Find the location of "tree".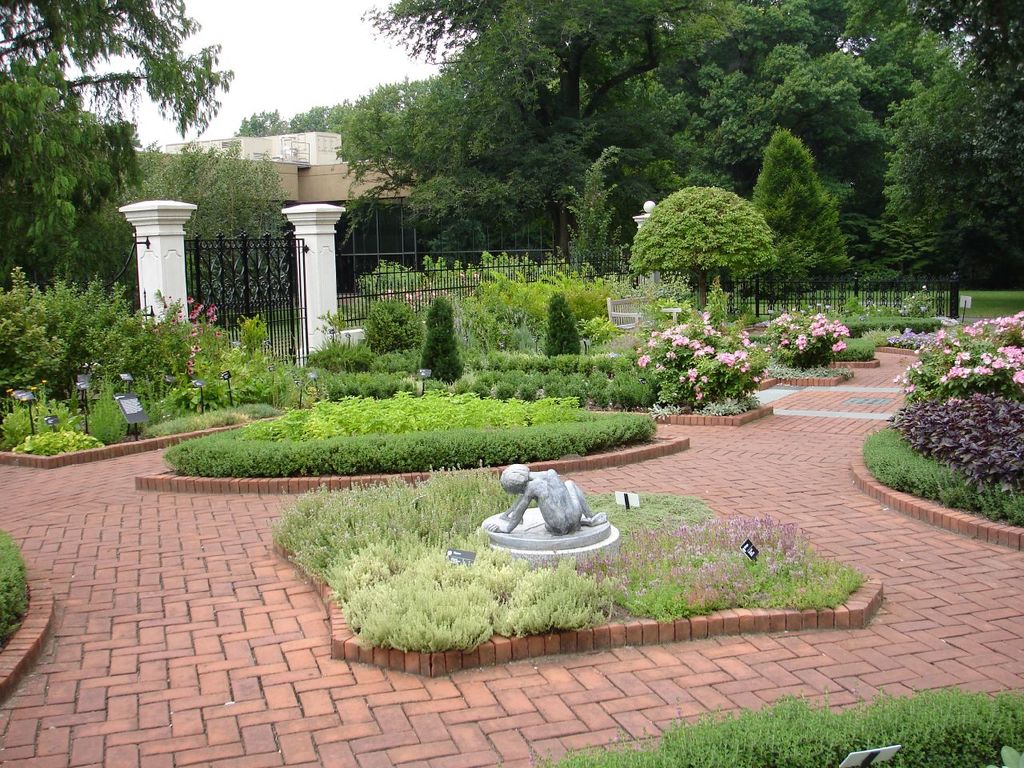
Location: detection(844, 0, 959, 156).
